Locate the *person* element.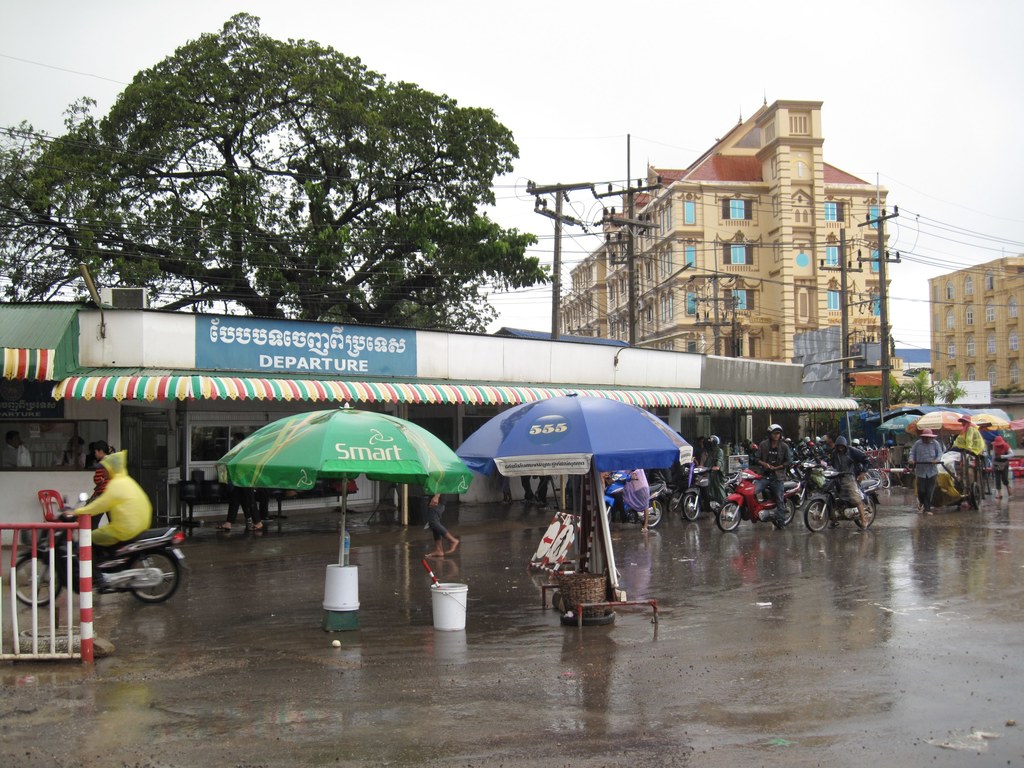
Element bbox: select_region(81, 438, 119, 532).
